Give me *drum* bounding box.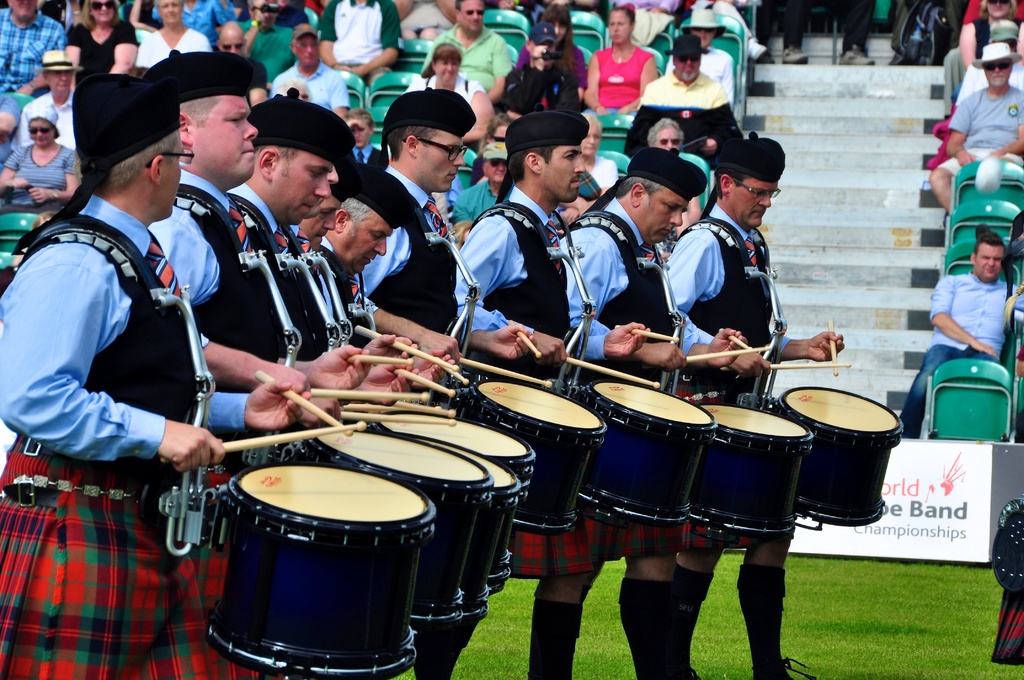
bbox=(378, 412, 542, 564).
